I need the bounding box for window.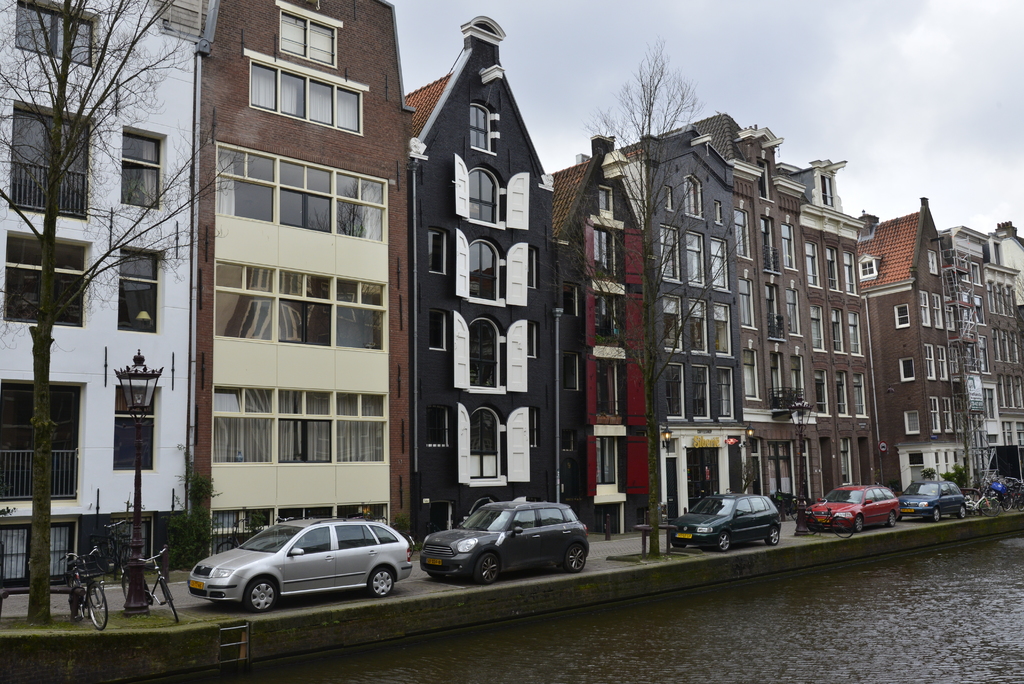
Here it is: left=120, top=124, right=166, bottom=213.
